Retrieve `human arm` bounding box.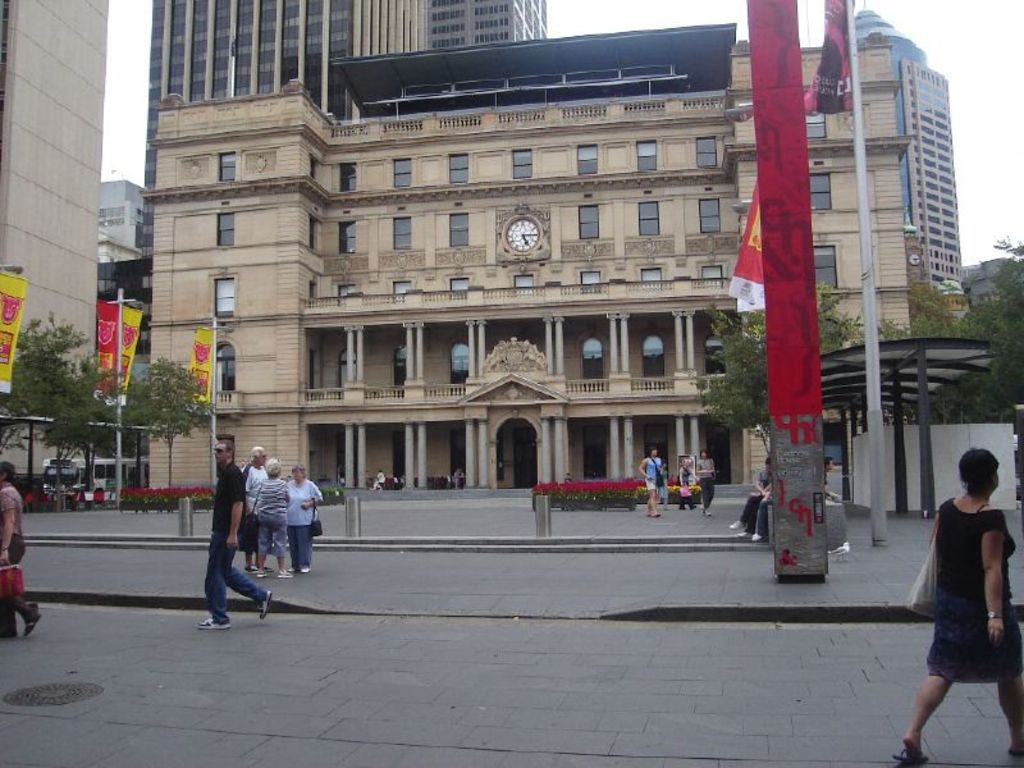
Bounding box: (220, 476, 248, 548).
